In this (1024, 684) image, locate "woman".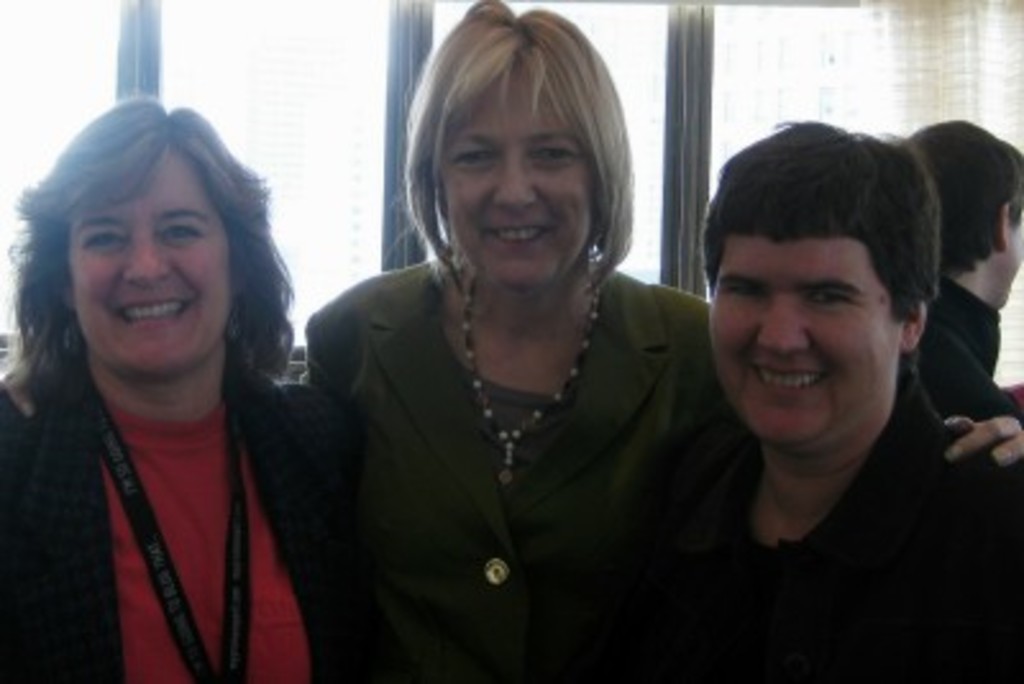
Bounding box: locate(0, 82, 358, 674).
